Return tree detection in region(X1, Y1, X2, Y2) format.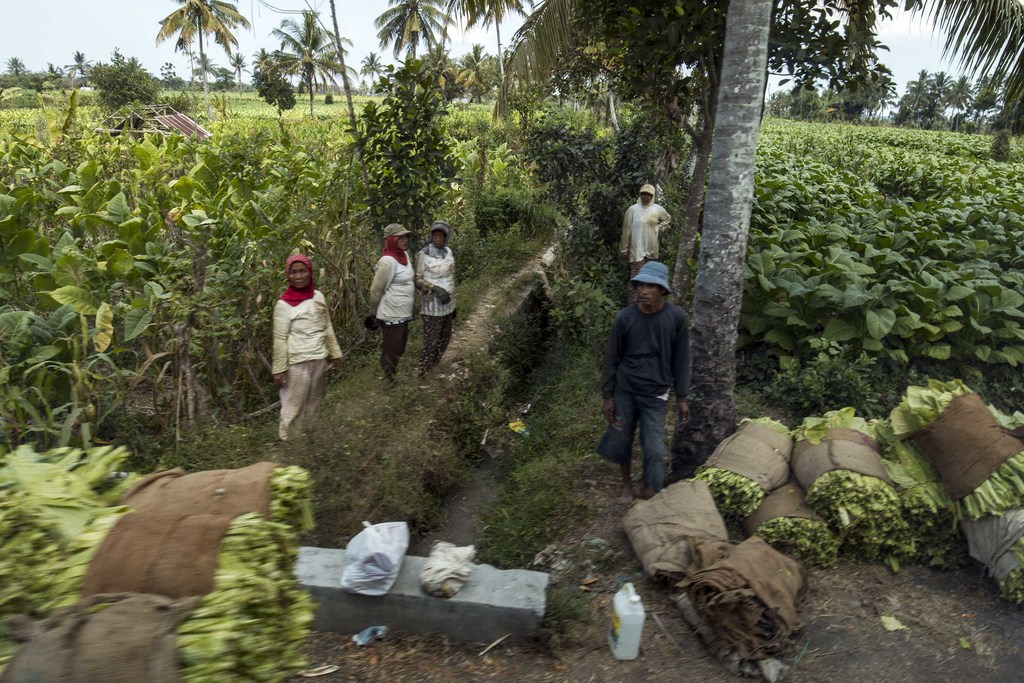
region(42, 60, 65, 75).
